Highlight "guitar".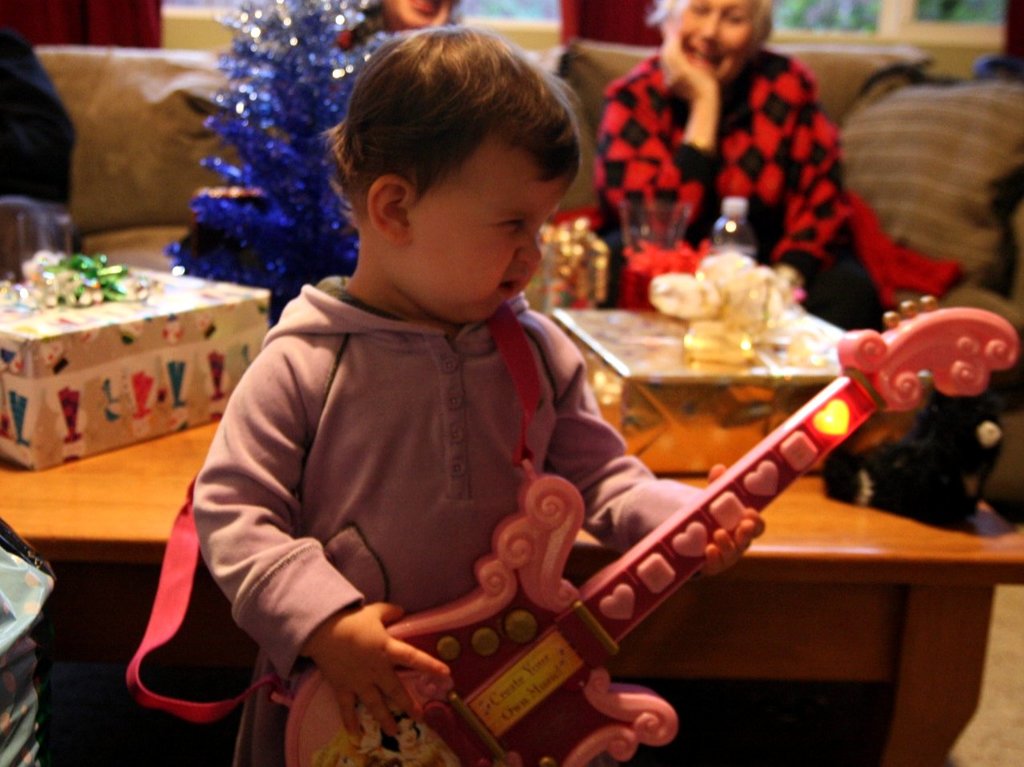
Highlighted region: <box>346,277,1023,762</box>.
